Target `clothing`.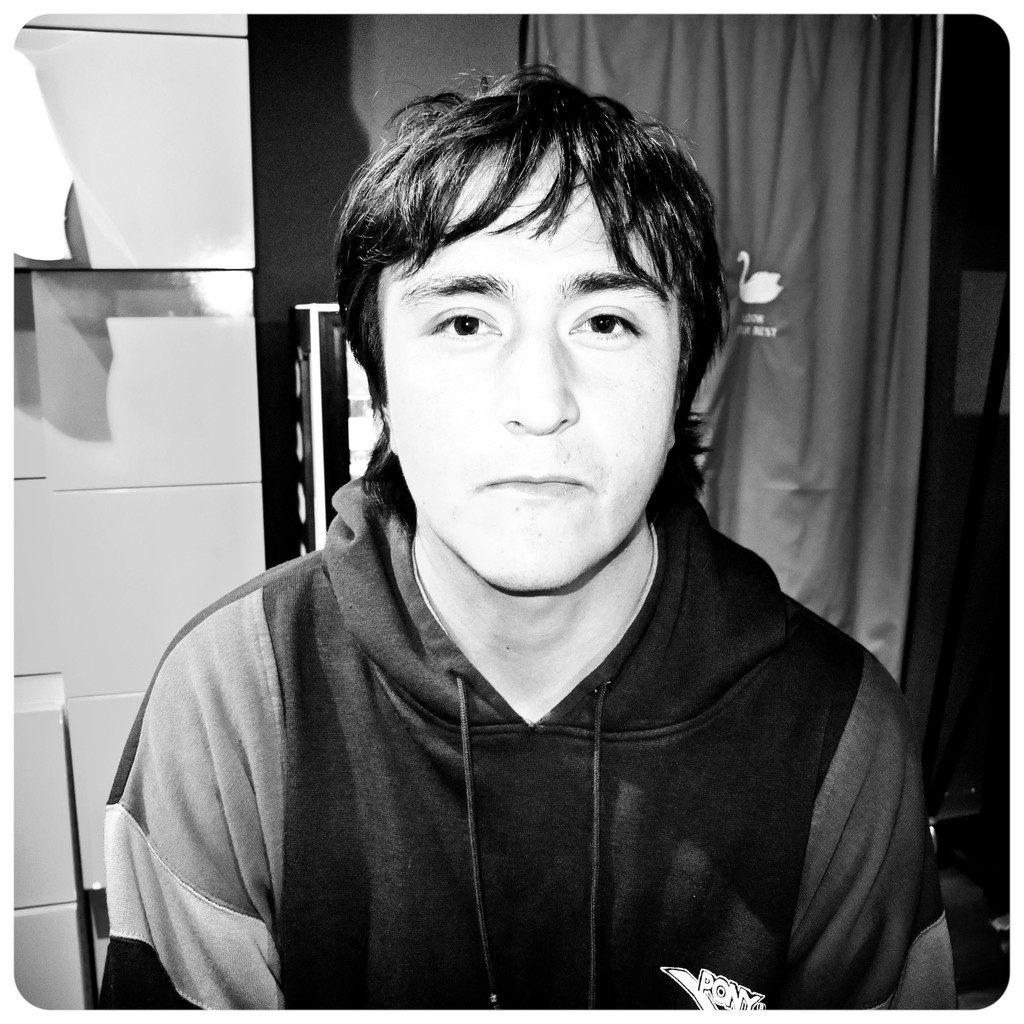
Target region: rect(170, 318, 924, 983).
